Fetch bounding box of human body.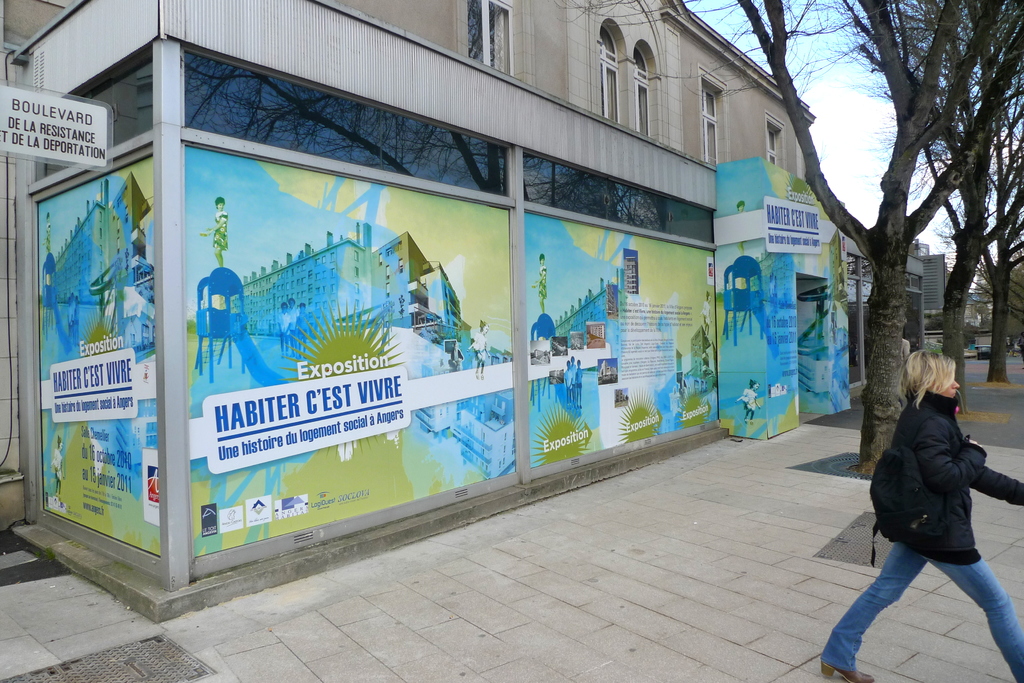
Bbox: rect(50, 449, 63, 495).
